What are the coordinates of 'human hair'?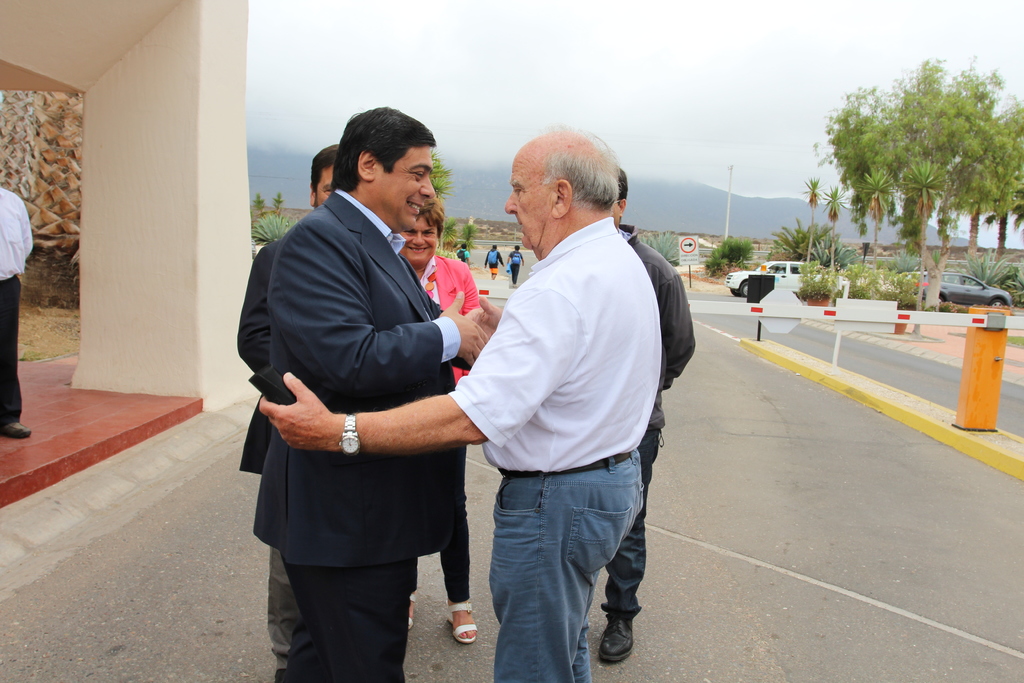
Rect(539, 120, 625, 213).
